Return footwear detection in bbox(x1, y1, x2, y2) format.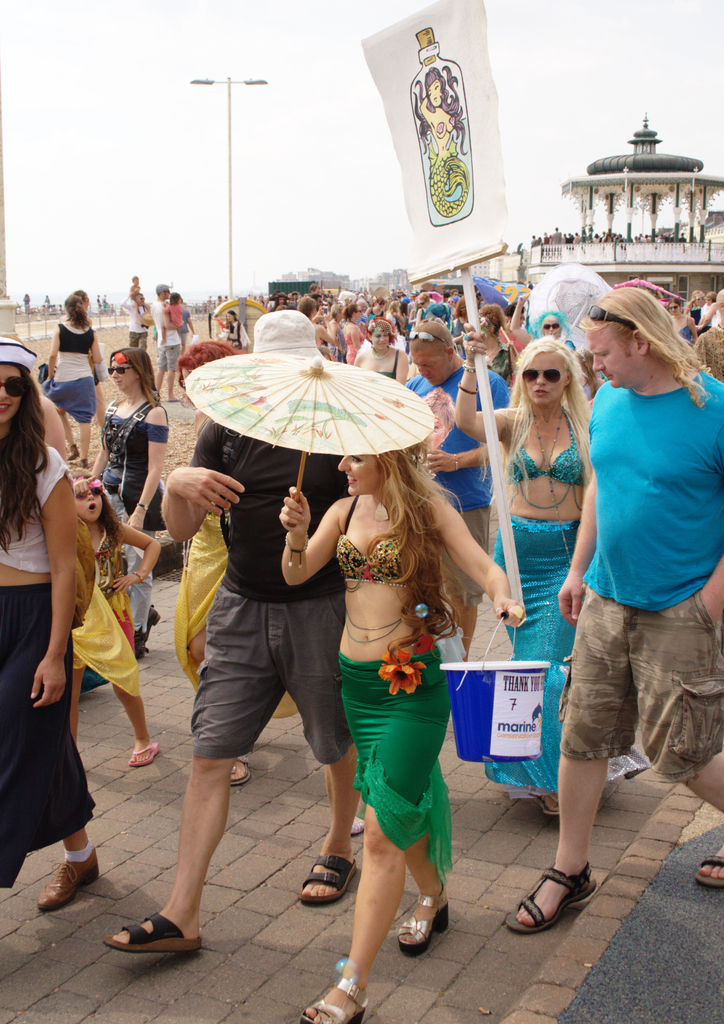
bbox(506, 863, 598, 932).
